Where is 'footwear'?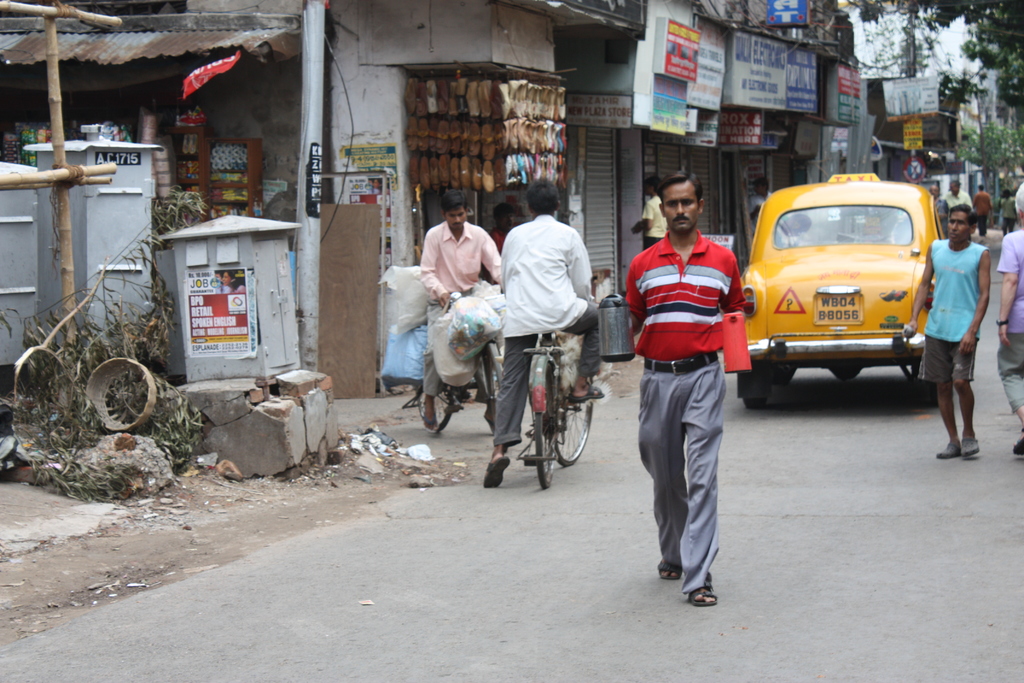
(957, 431, 981, 461).
